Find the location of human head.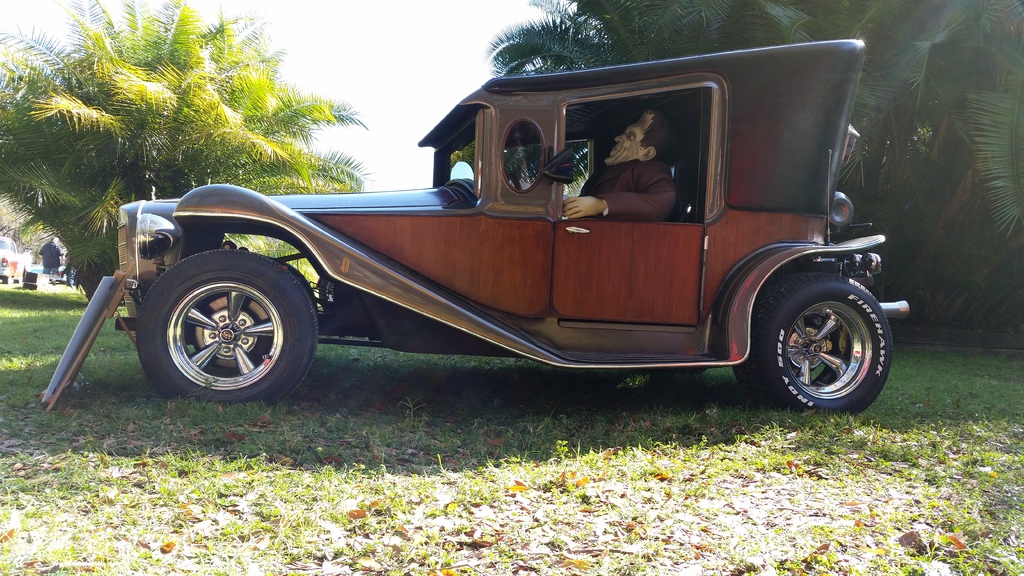
Location: [x1=602, y1=114, x2=666, y2=165].
